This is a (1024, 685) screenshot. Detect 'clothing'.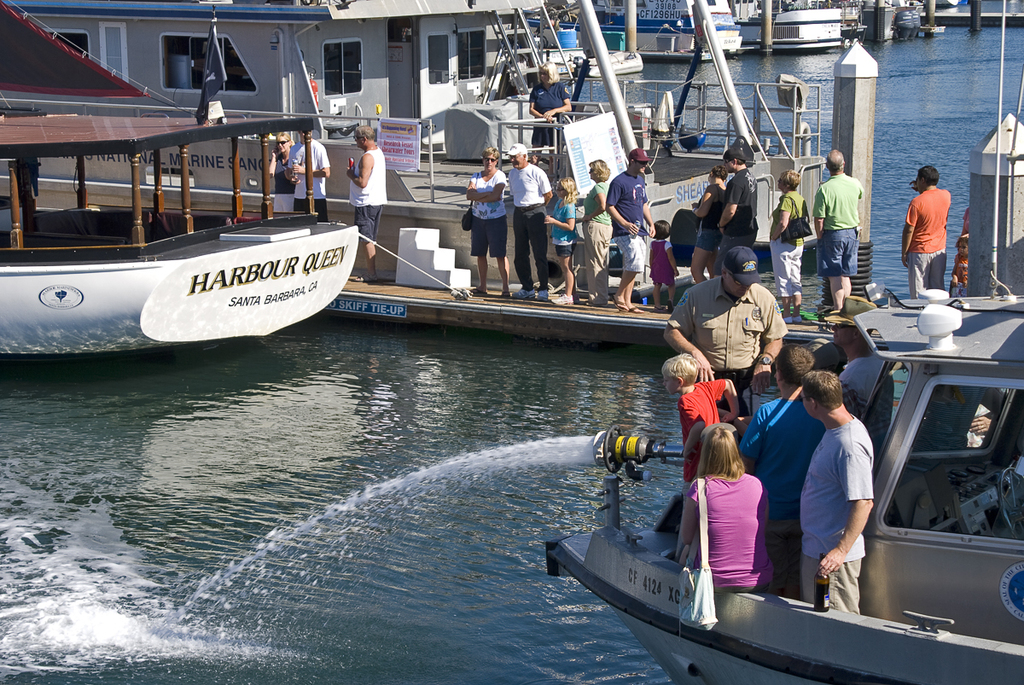
(719, 167, 757, 271).
